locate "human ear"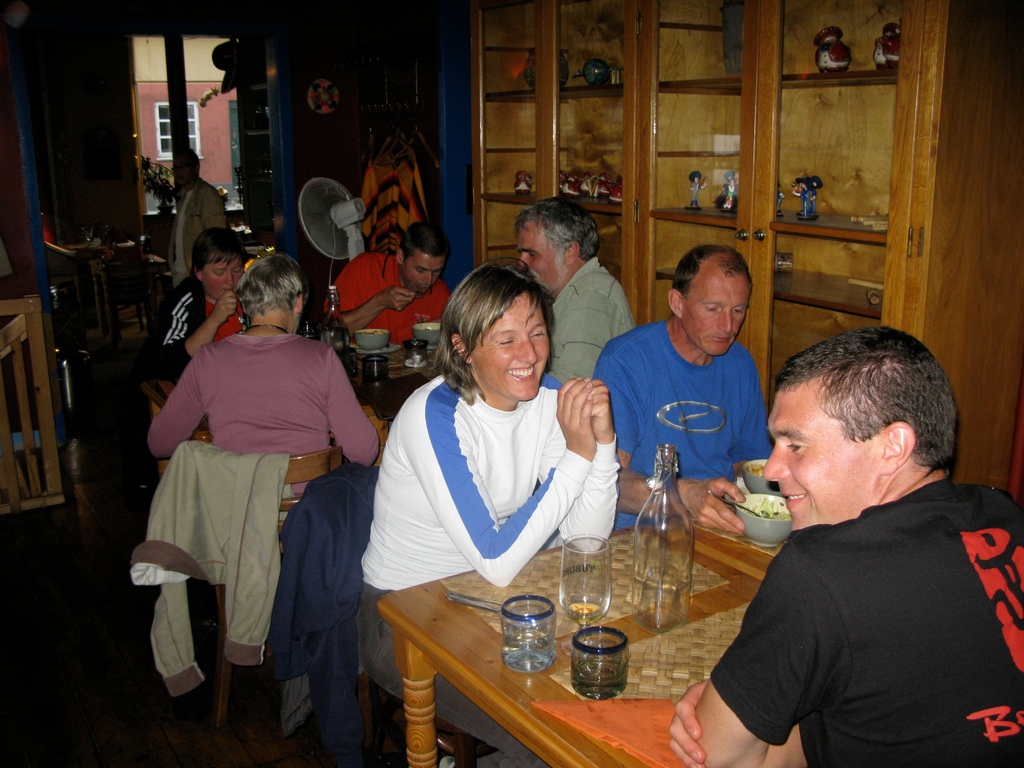
<bbox>668, 284, 684, 316</bbox>
